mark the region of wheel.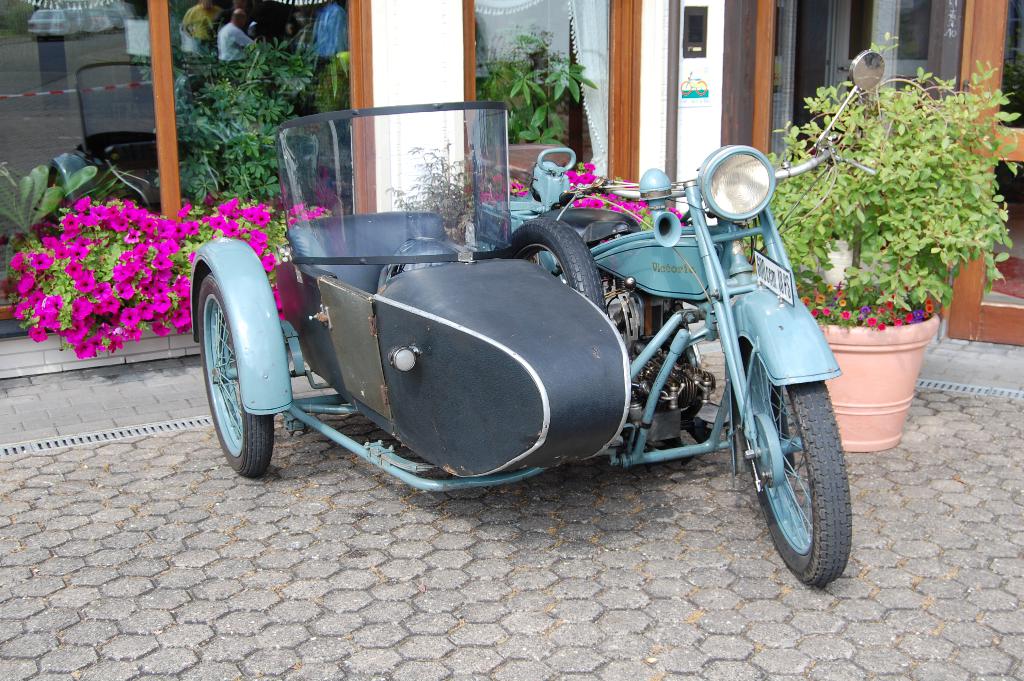
Region: box(744, 361, 866, 579).
